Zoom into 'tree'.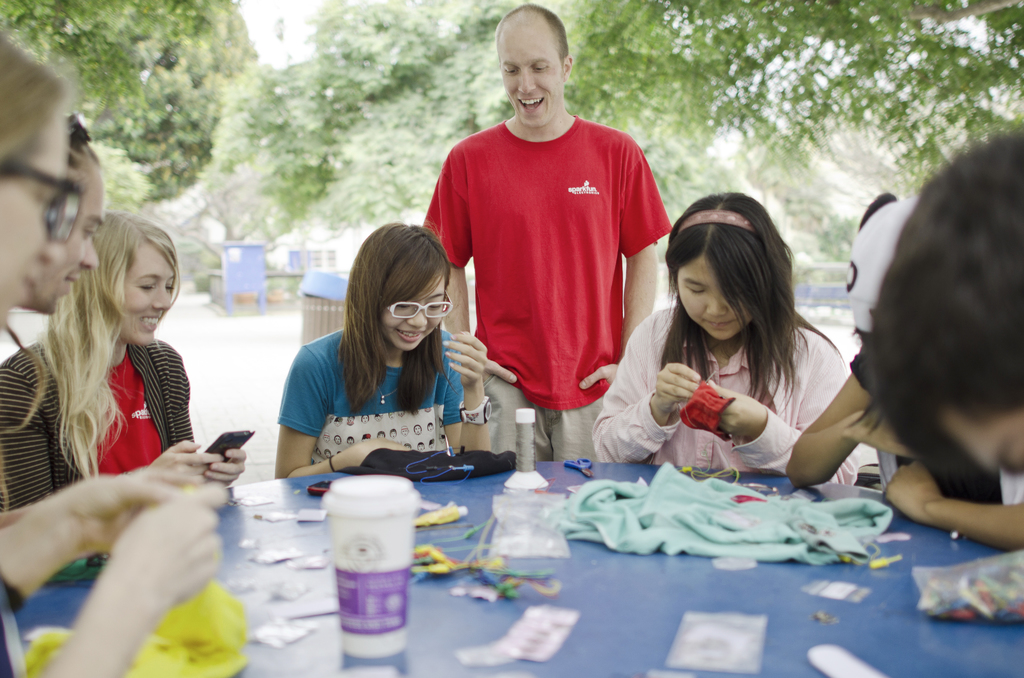
Zoom target: 462, 0, 1017, 198.
